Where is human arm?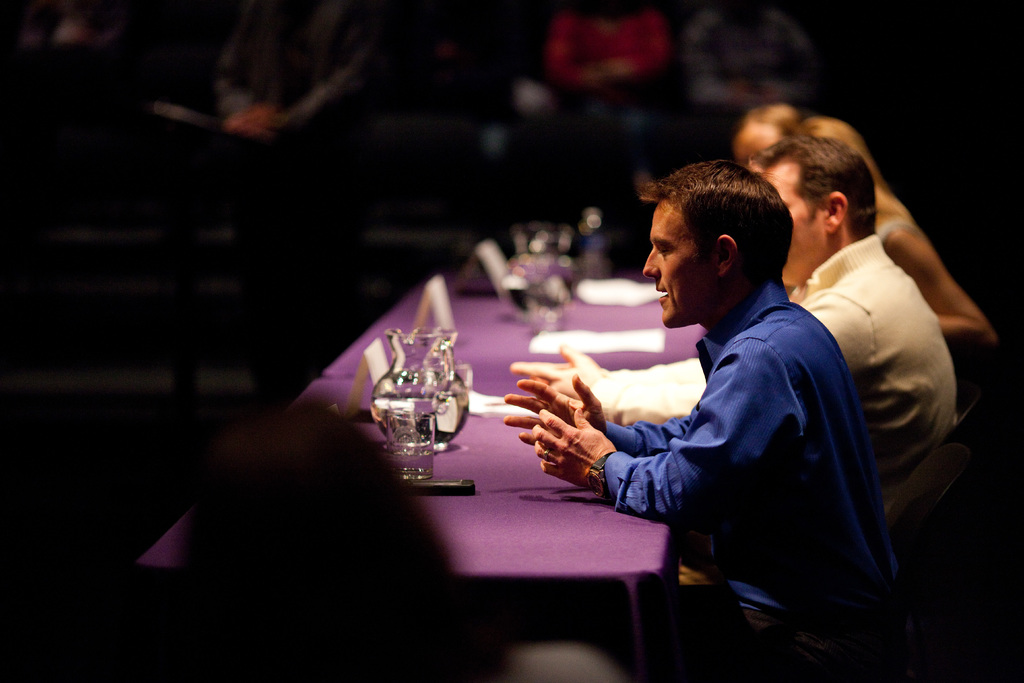
left=510, top=345, right=709, bottom=423.
